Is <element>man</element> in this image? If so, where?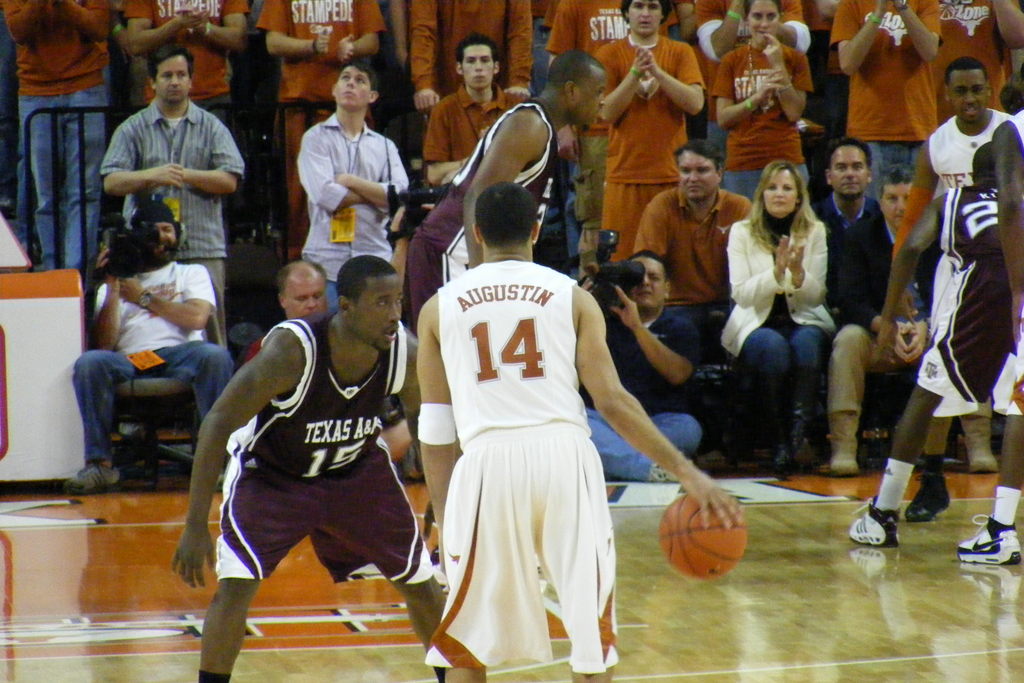
Yes, at x1=241, y1=254, x2=342, y2=367.
